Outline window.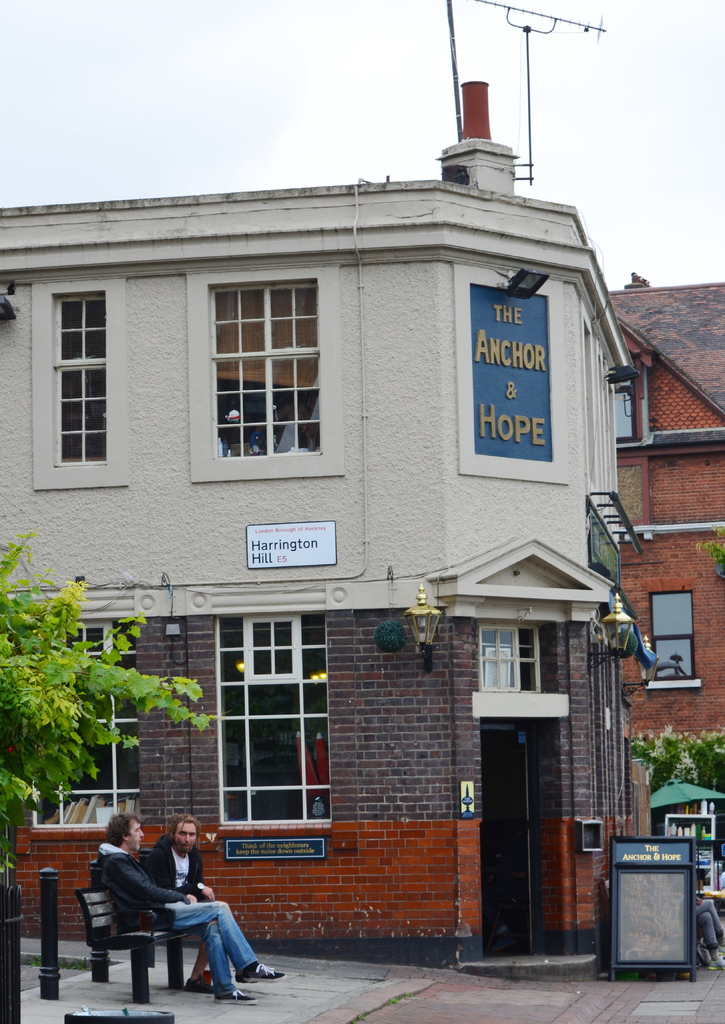
Outline: bbox=[217, 611, 331, 840].
